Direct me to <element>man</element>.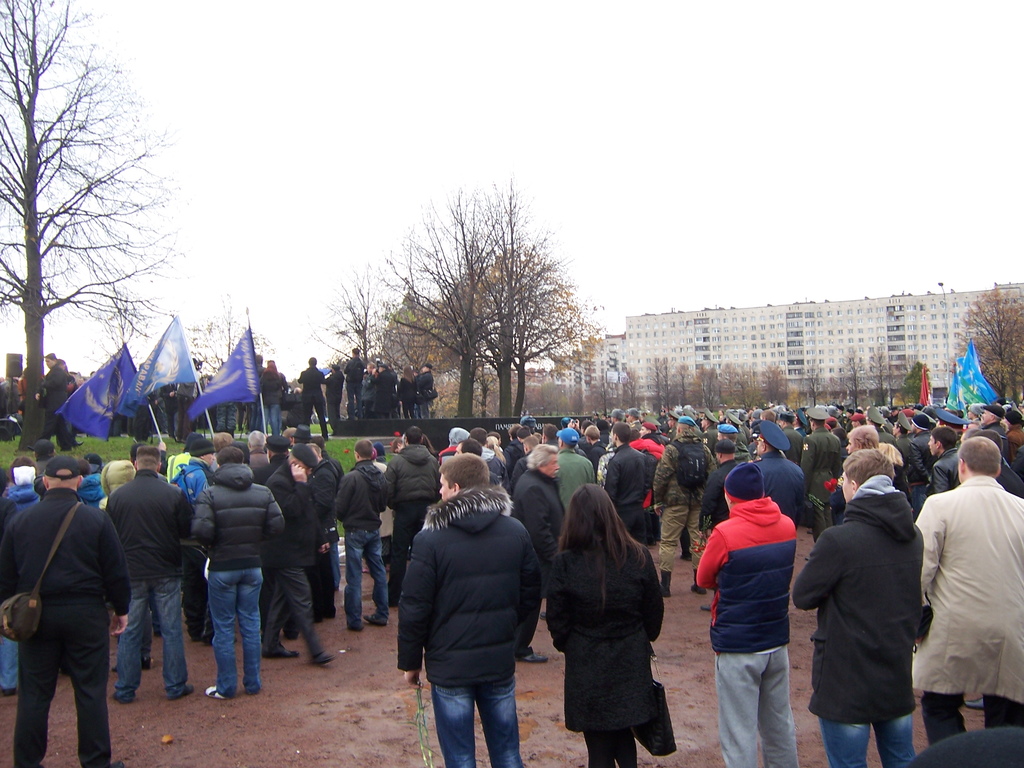
Direction: rect(496, 440, 564, 664).
